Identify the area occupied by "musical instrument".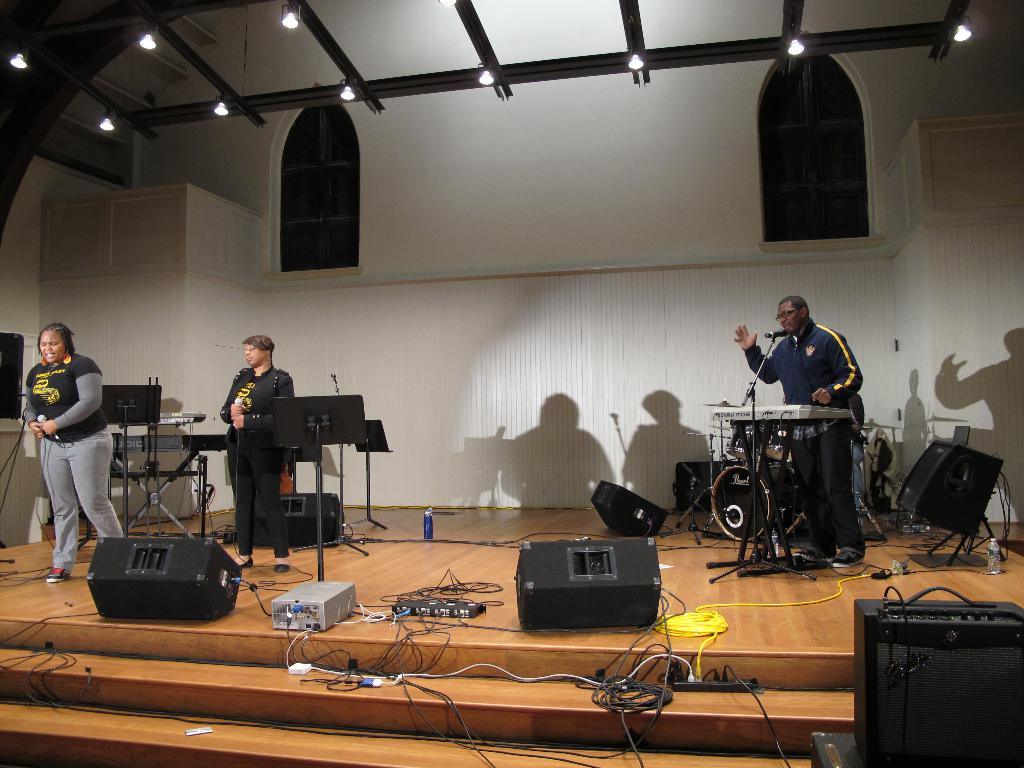
Area: bbox=[711, 460, 804, 544].
